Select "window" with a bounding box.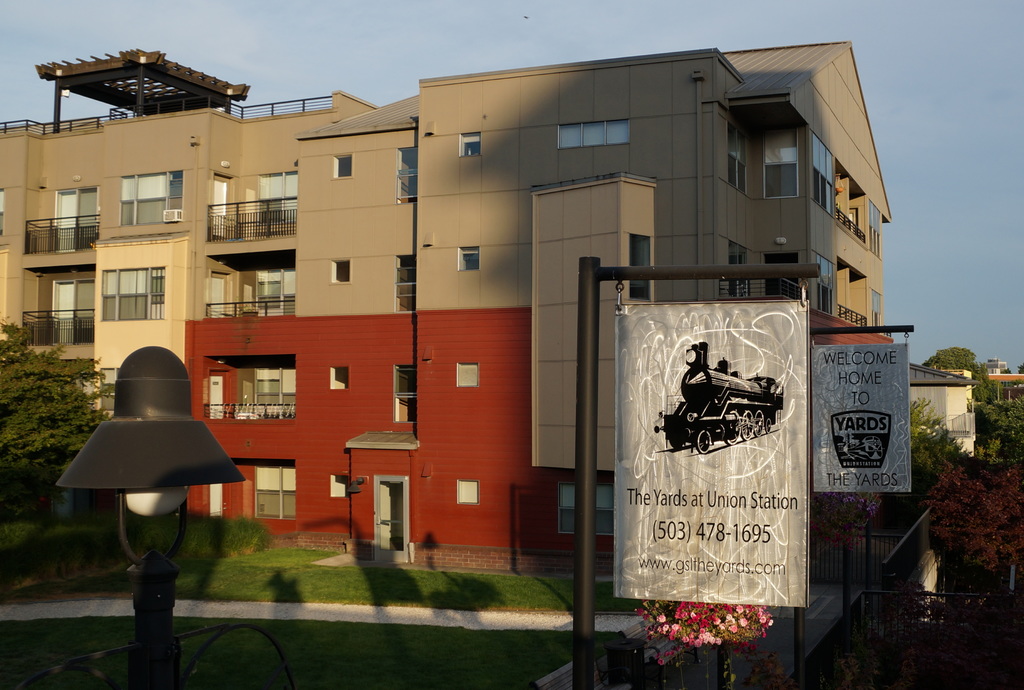
crop(329, 261, 349, 285).
